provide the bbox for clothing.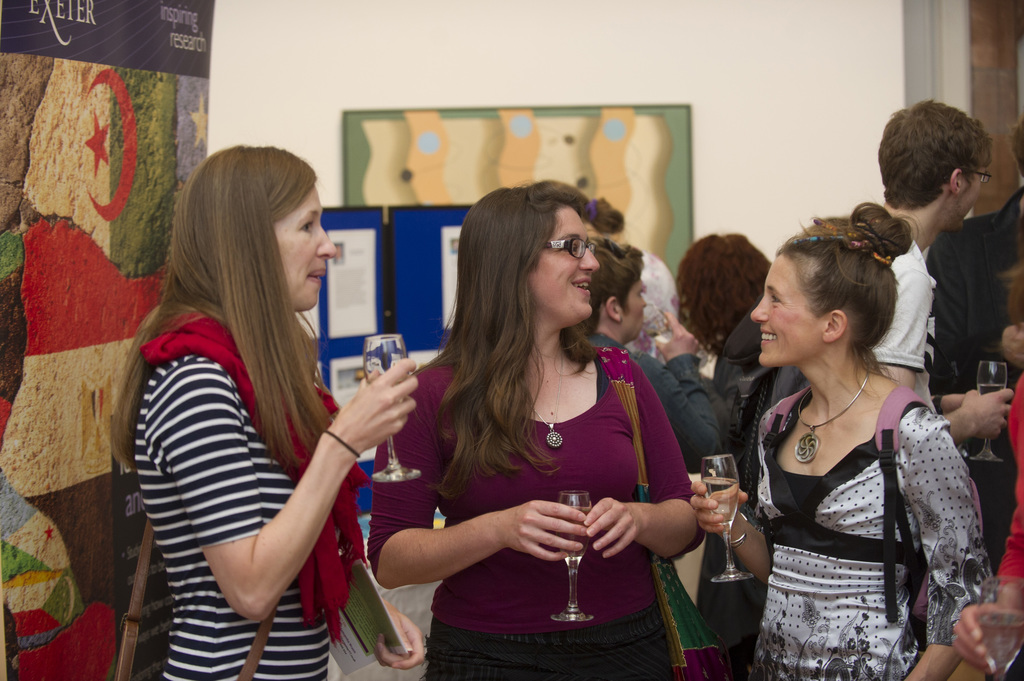
left=598, top=339, right=721, bottom=473.
